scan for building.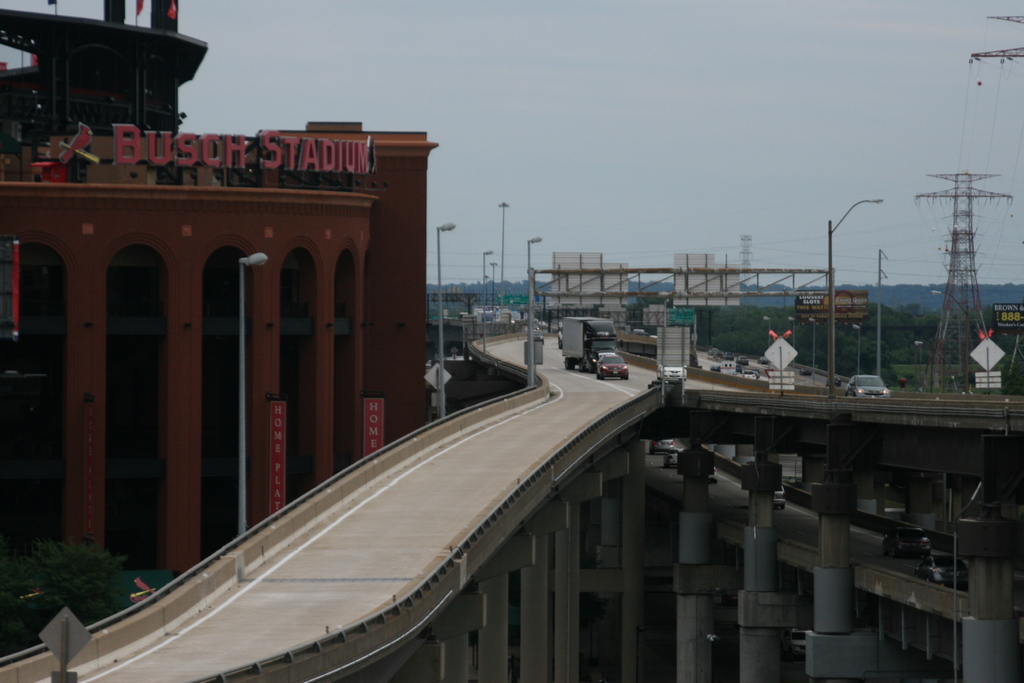
Scan result: bbox(551, 252, 627, 311).
